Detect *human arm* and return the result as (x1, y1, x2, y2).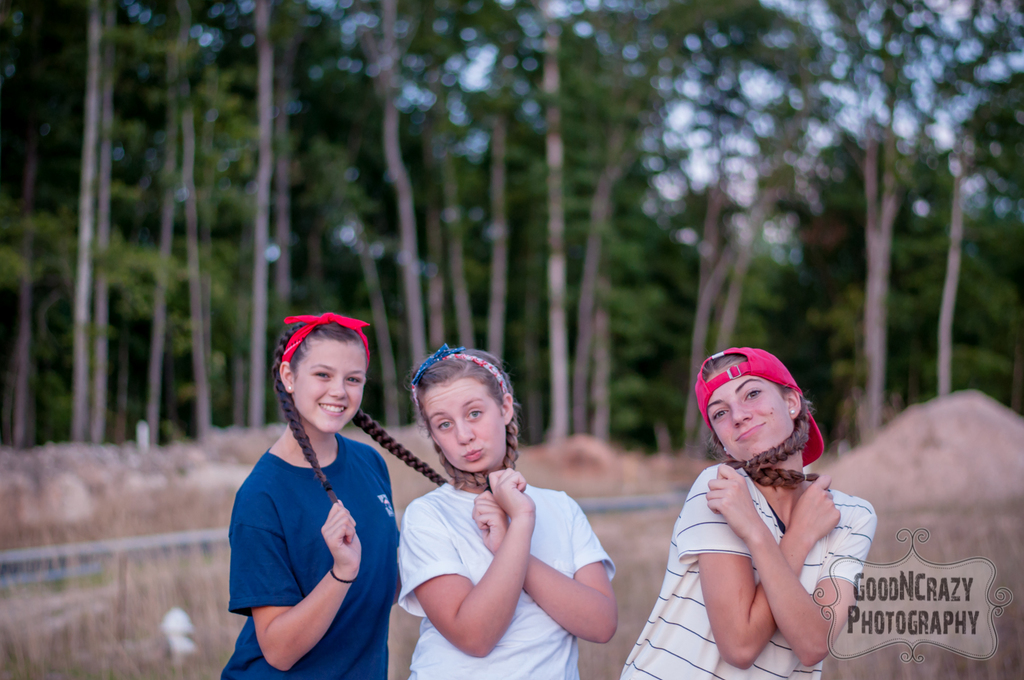
(705, 463, 877, 666).
